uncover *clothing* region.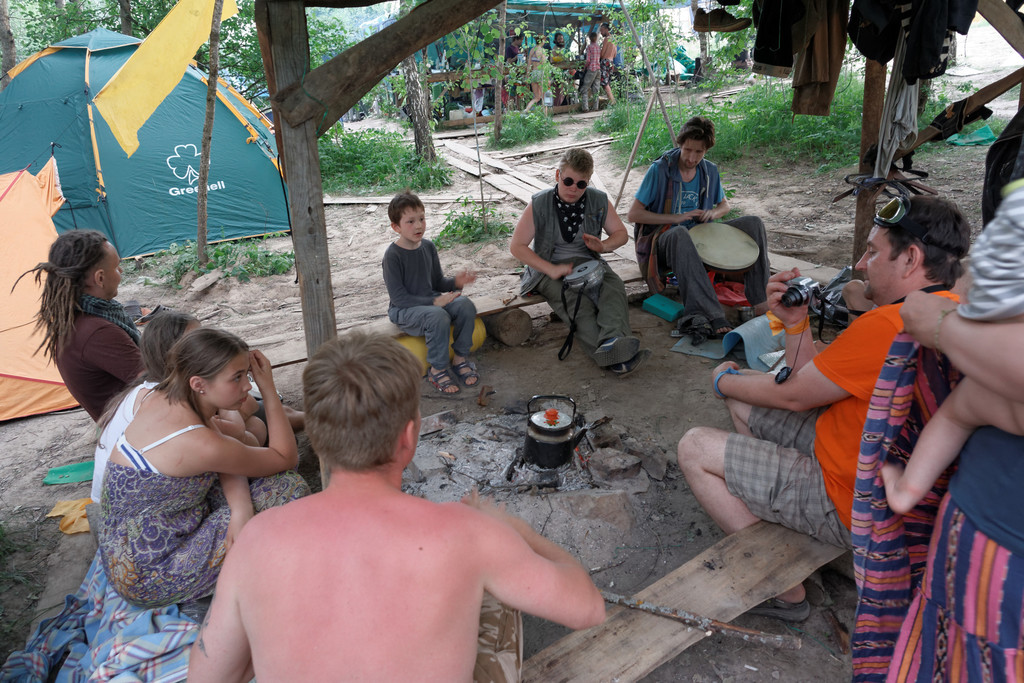
Uncovered: box=[851, 174, 1023, 682].
